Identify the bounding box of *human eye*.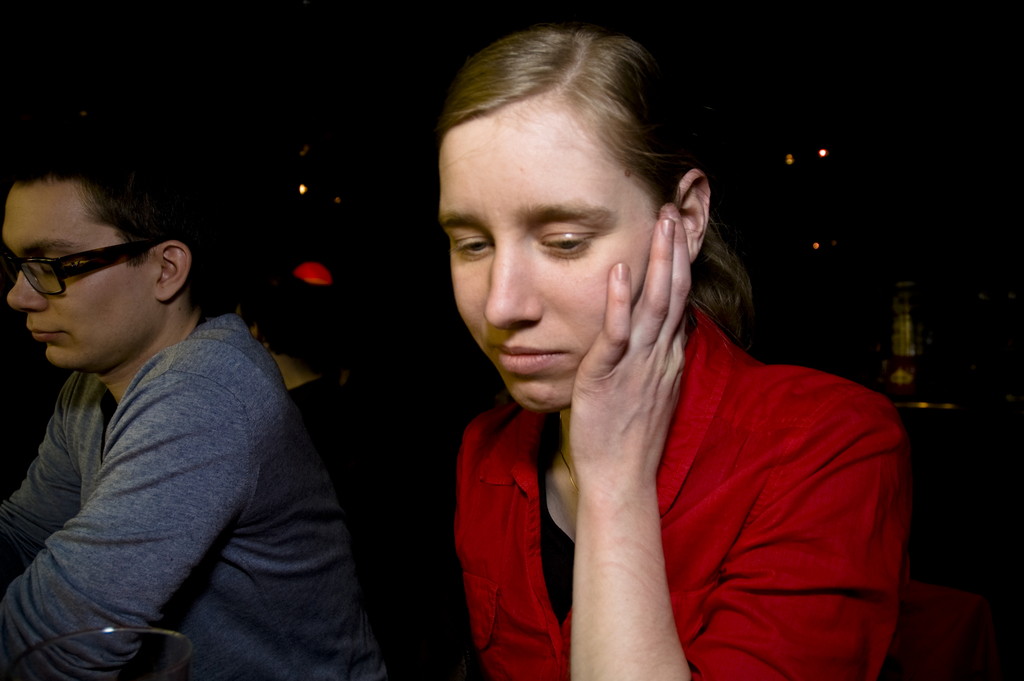
bbox=(36, 256, 63, 279).
